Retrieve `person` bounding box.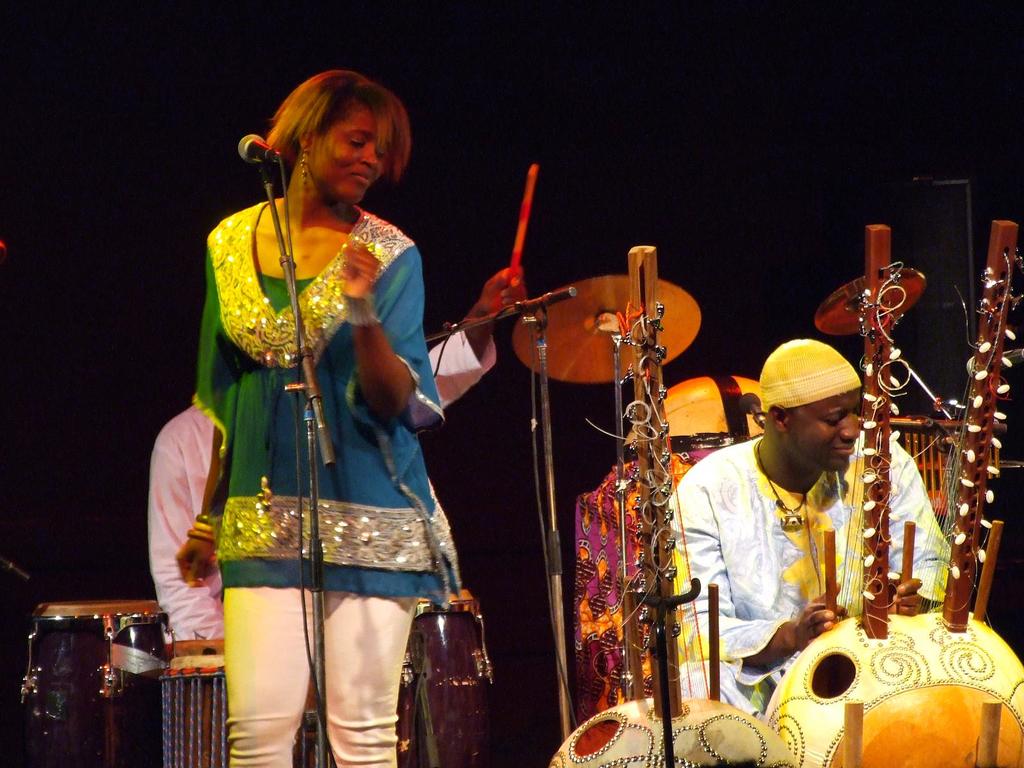
Bounding box: [150, 261, 527, 650].
